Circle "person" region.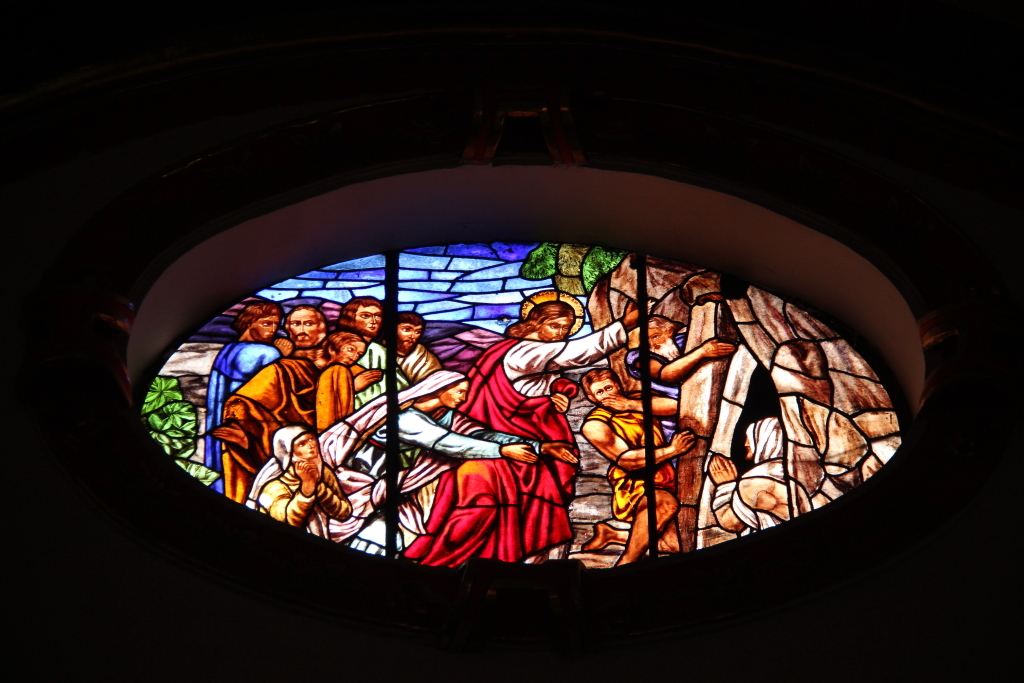
Region: box(398, 292, 660, 569).
